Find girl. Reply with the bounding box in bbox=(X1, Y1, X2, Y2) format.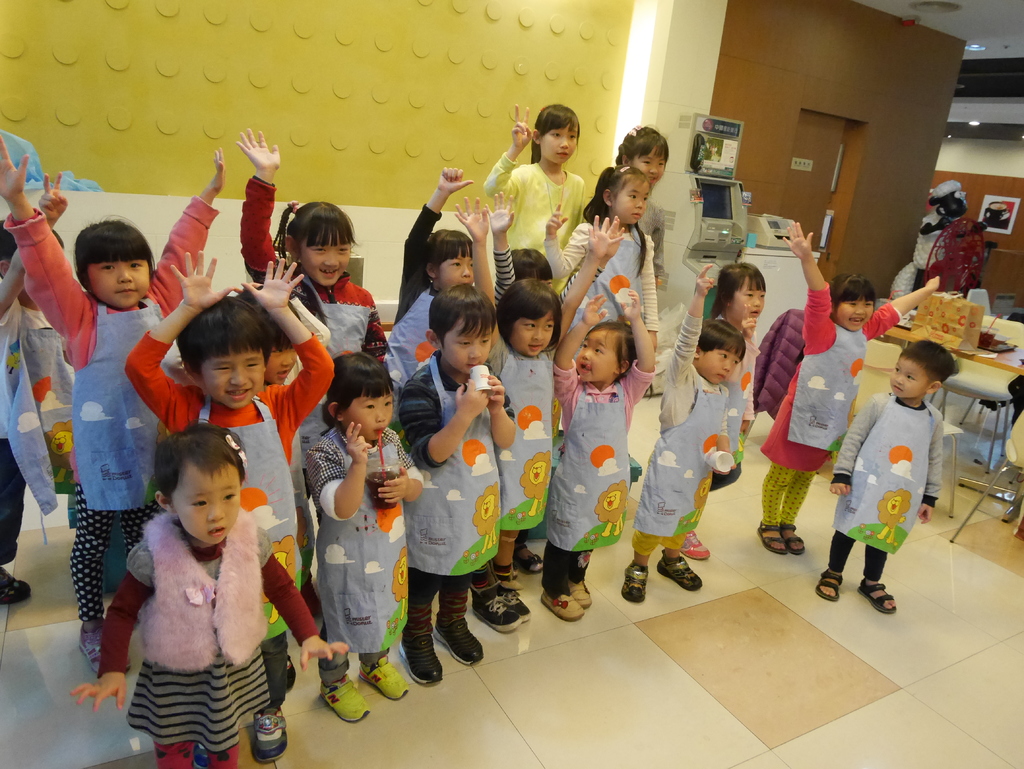
bbox=(750, 205, 952, 569).
